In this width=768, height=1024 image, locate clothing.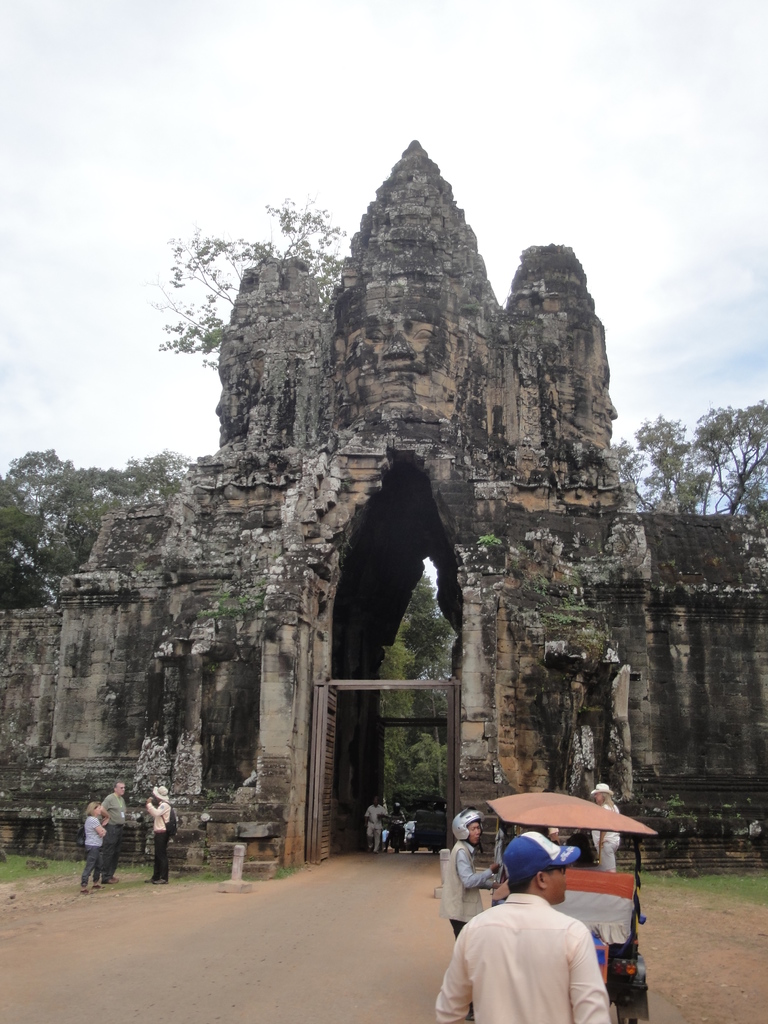
Bounding box: 363 803 386 843.
